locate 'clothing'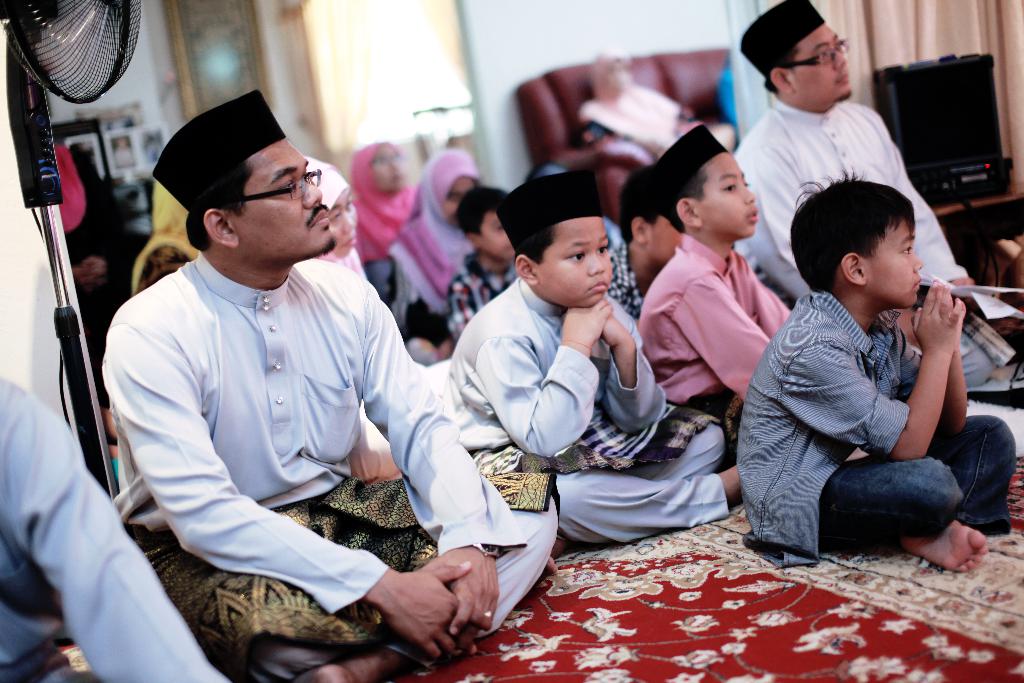
441,256,516,340
